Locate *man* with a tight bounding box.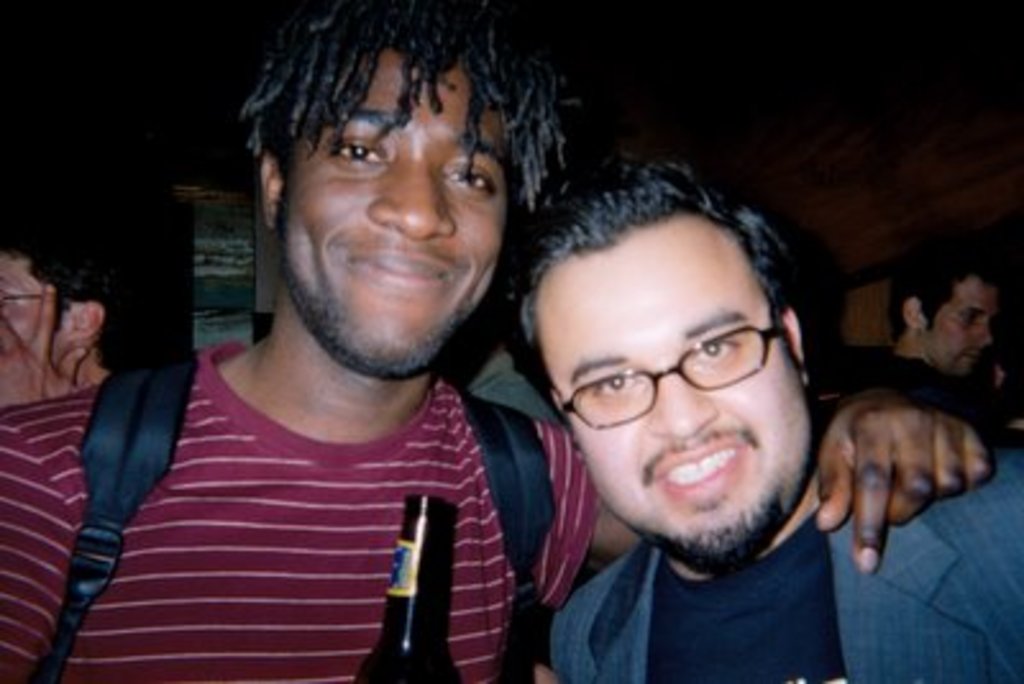
512:151:1021:681.
